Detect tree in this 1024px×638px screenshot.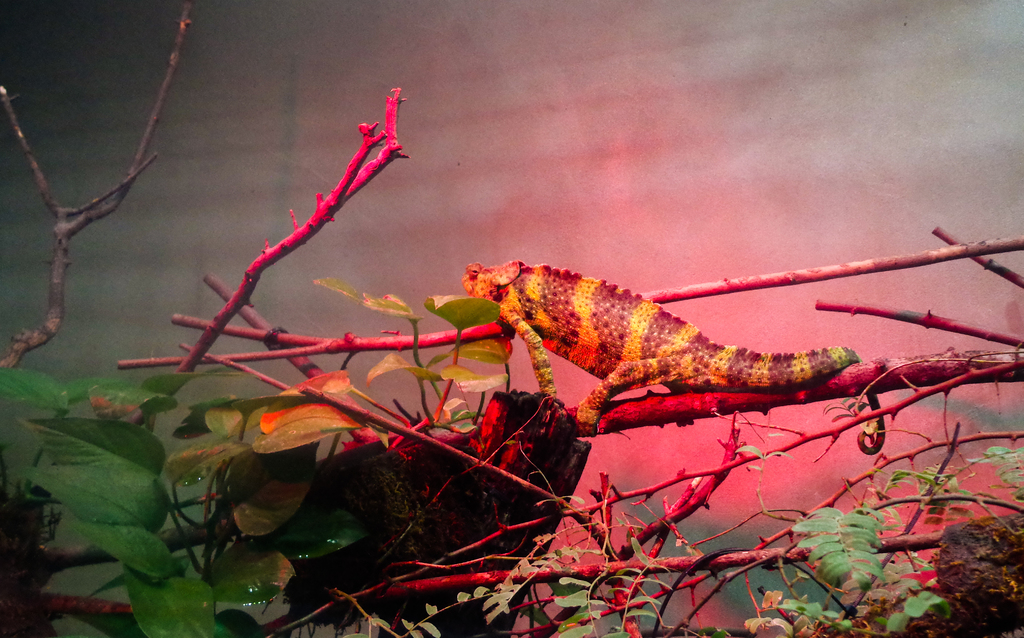
Detection: region(0, 0, 1023, 637).
